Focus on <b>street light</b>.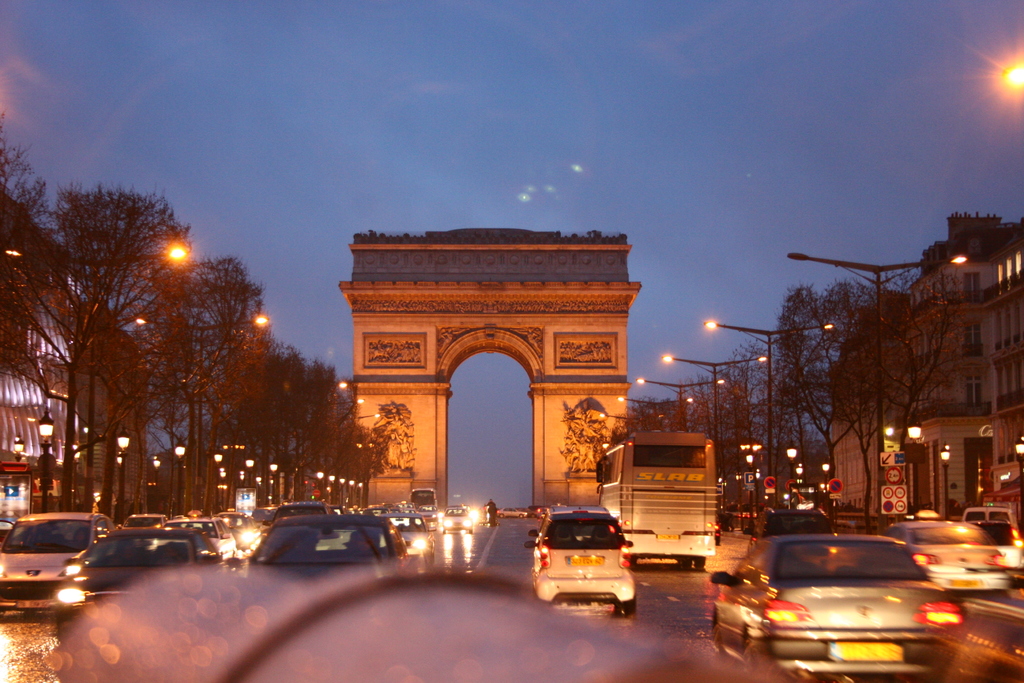
Focused at box=[602, 439, 618, 447].
